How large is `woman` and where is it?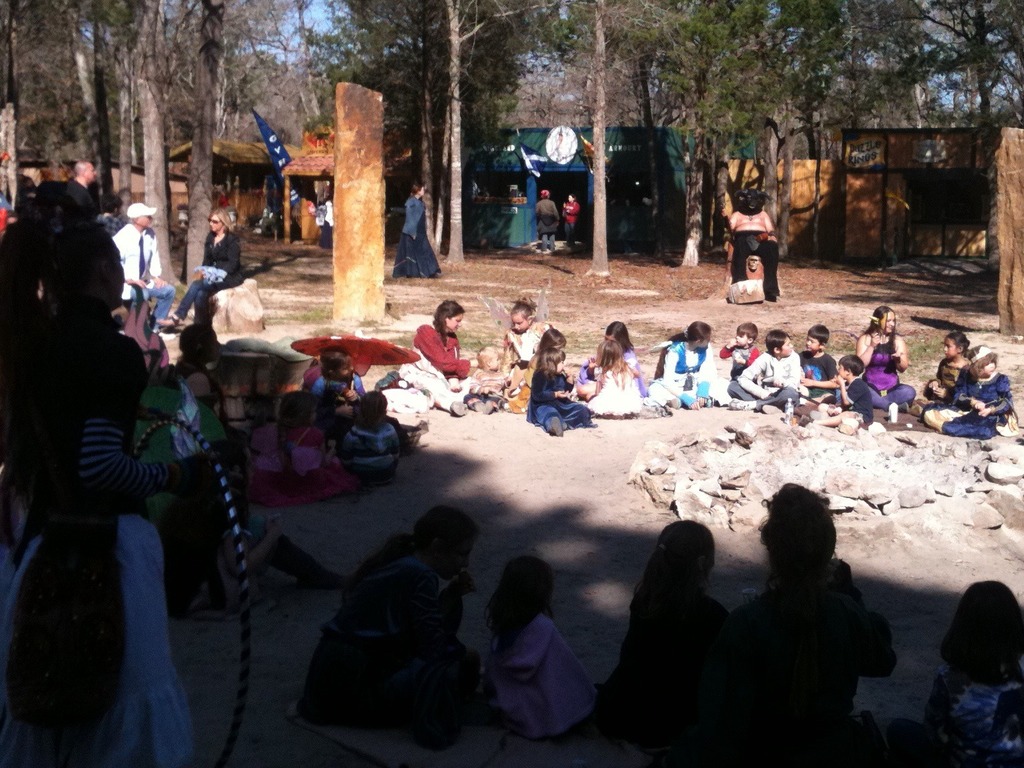
Bounding box: bbox=[289, 497, 479, 737].
